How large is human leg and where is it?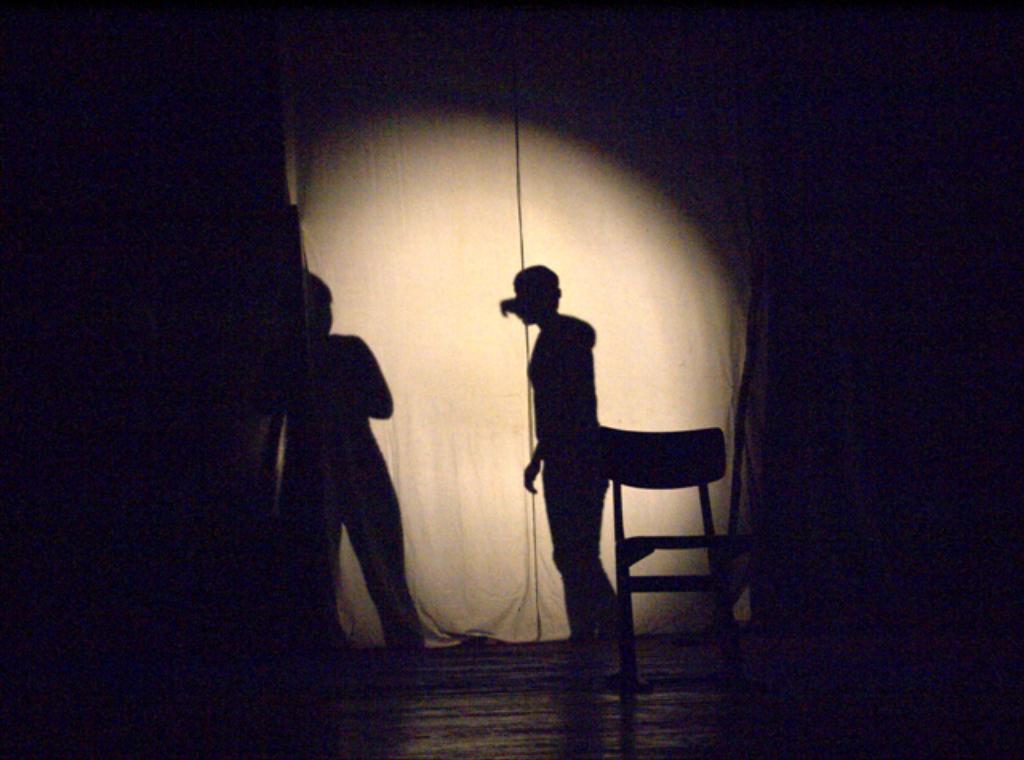
Bounding box: bbox=(555, 438, 614, 654).
